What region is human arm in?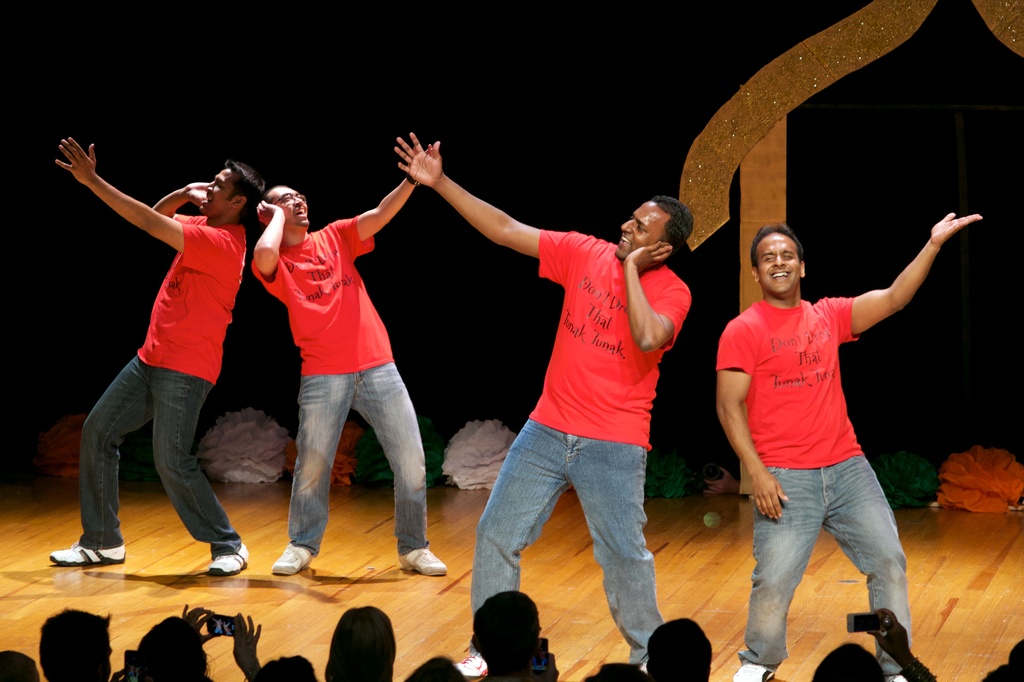
<region>820, 207, 986, 345</region>.
